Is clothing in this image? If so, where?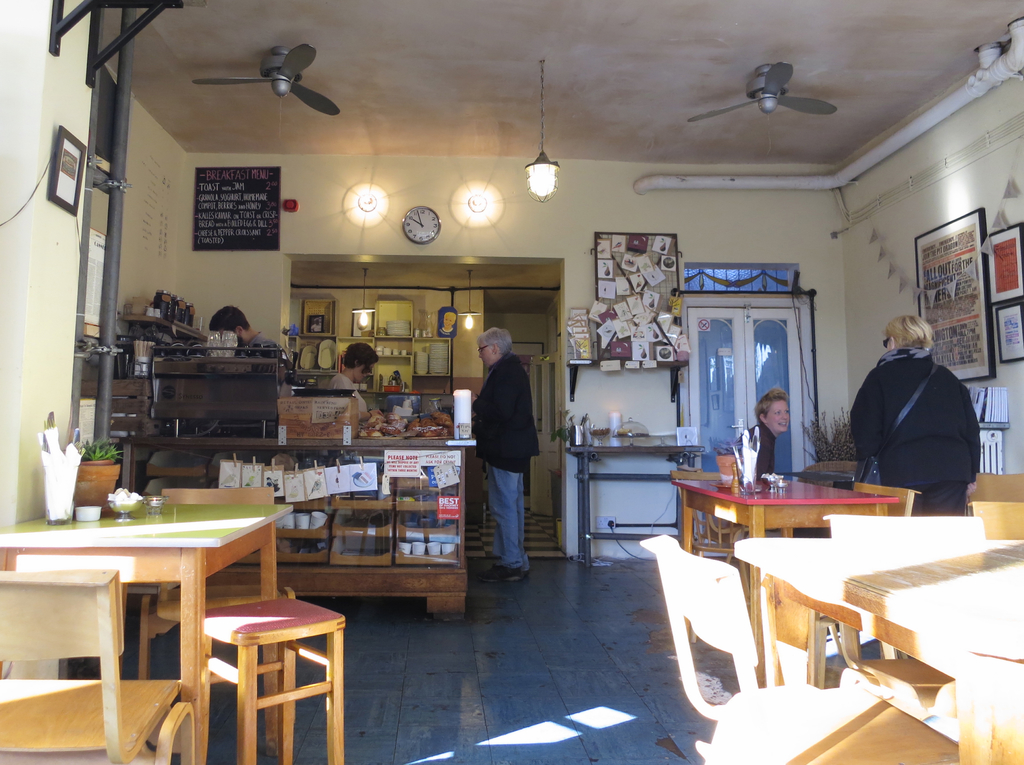
Yes, at [left=738, top=421, right=820, bottom=538].
